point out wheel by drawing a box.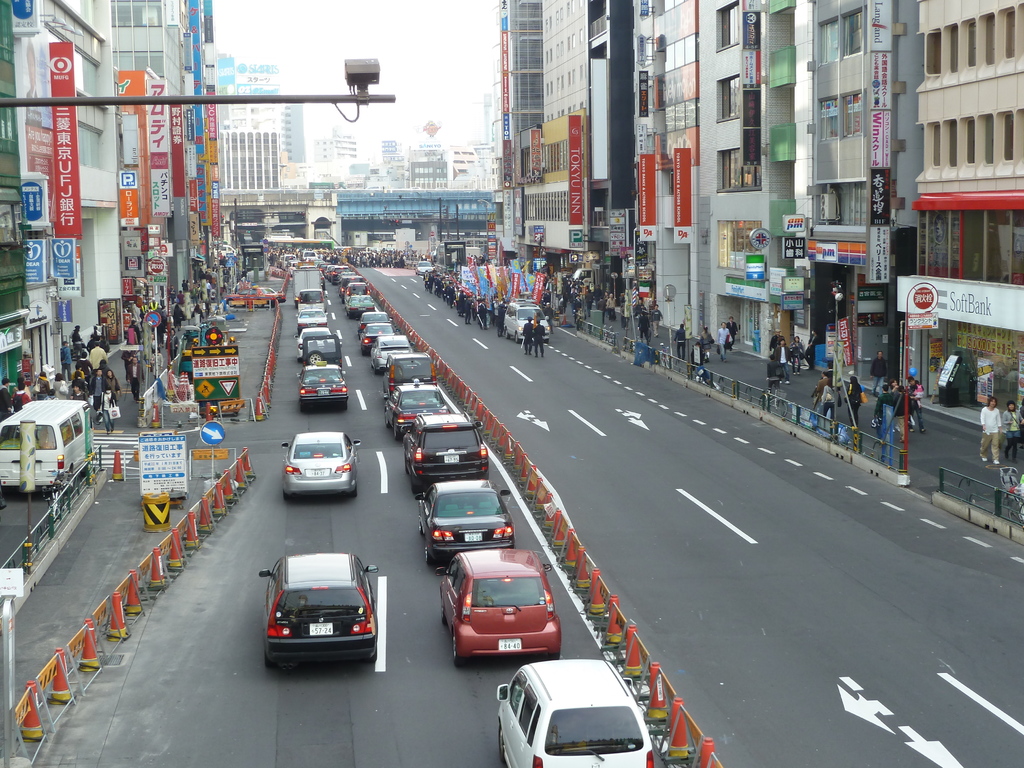
Rect(351, 484, 358, 499).
